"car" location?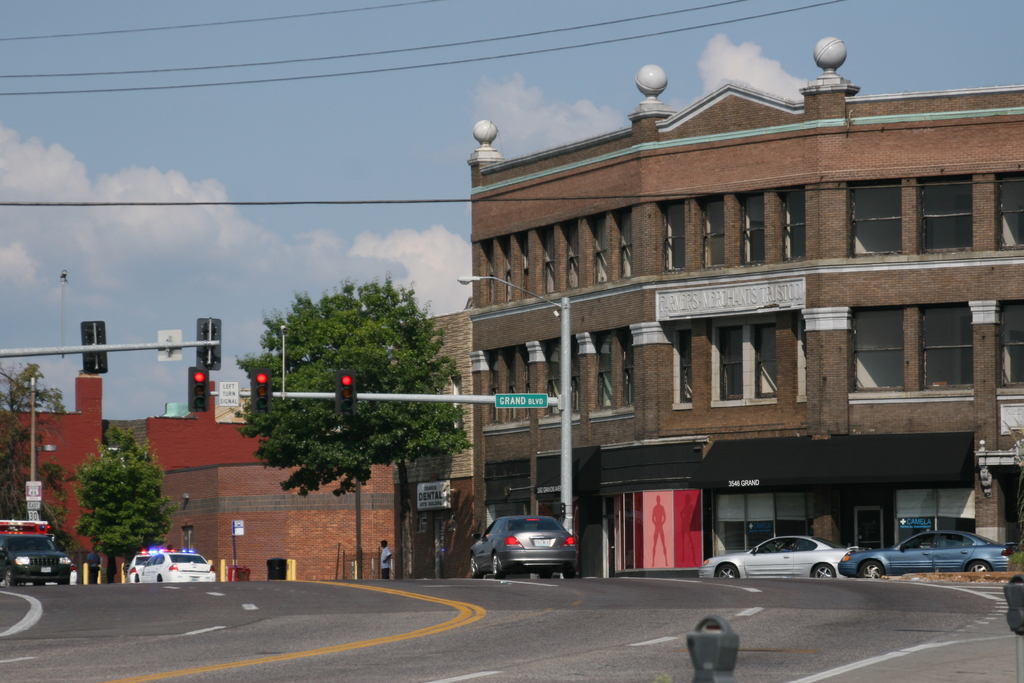
(700, 527, 852, 577)
